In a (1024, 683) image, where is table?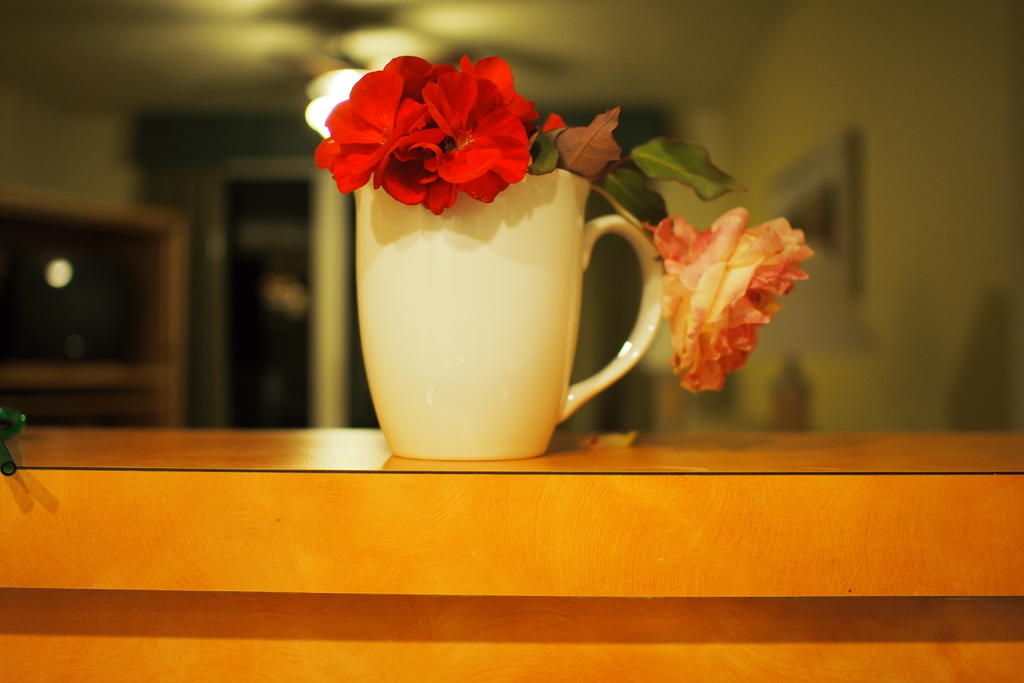
locate(0, 393, 1023, 682).
